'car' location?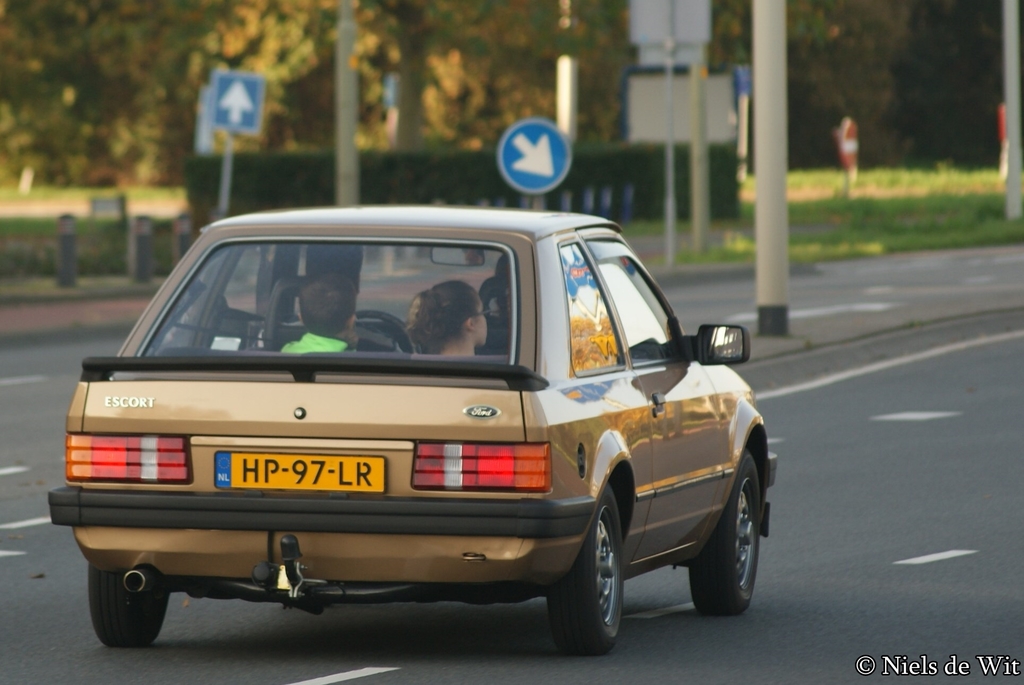
Rect(38, 210, 749, 654)
